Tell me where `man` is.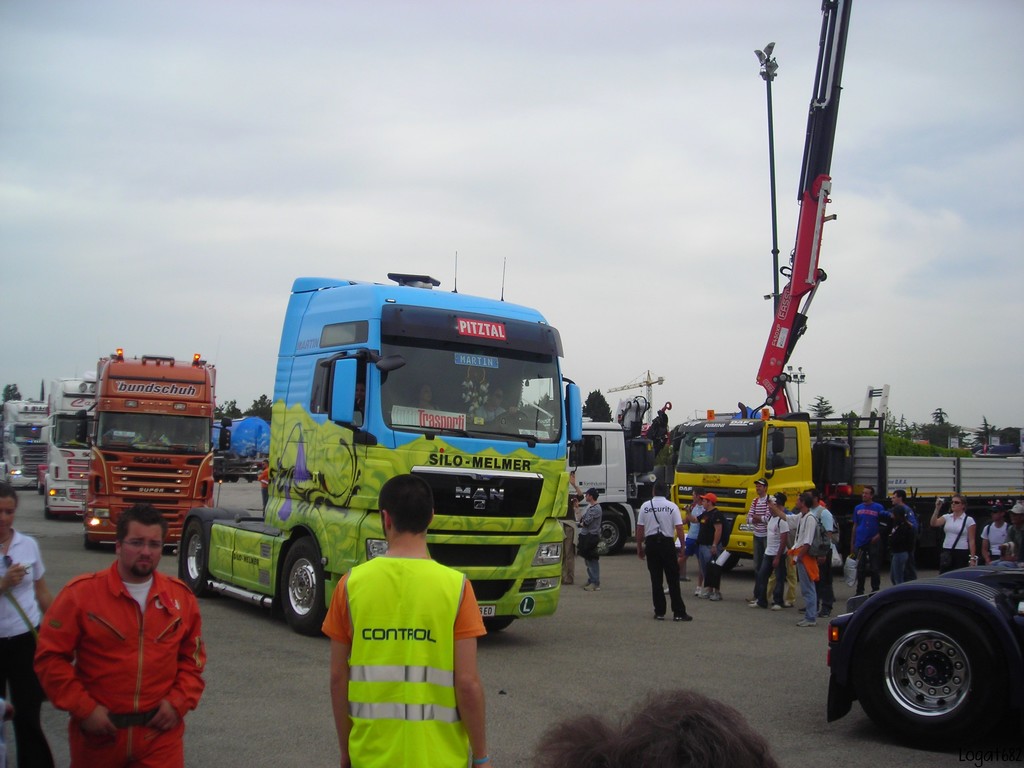
`man` is at 625,488,689,623.
